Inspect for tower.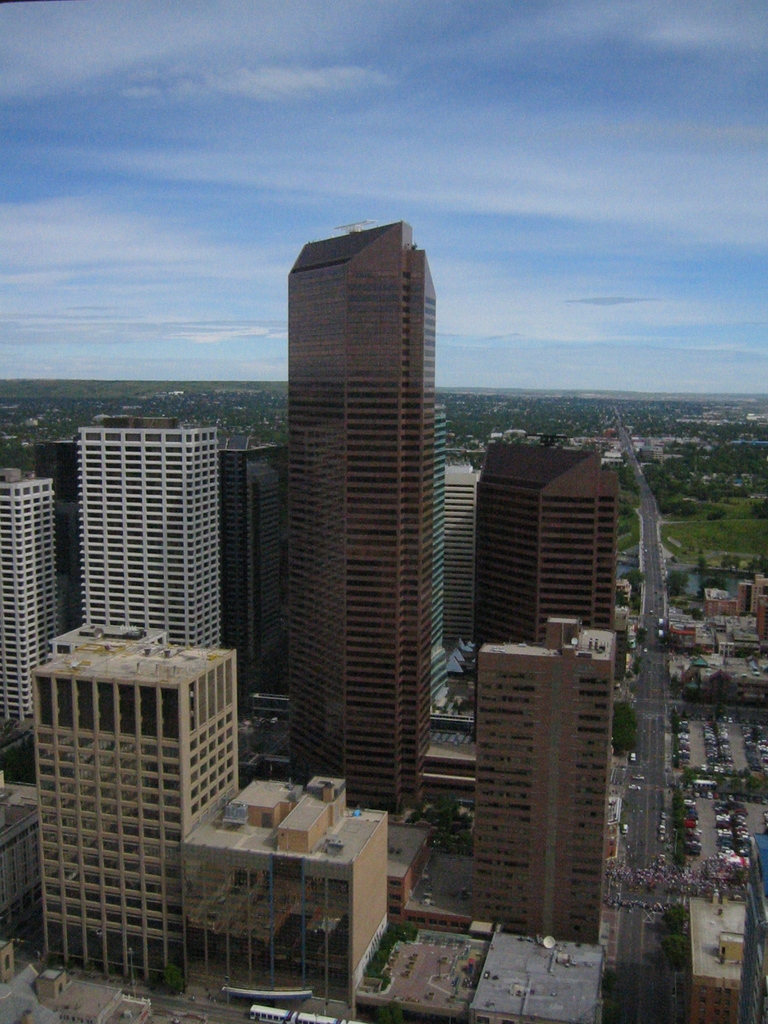
Inspection: bbox=(467, 608, 616, 944).
